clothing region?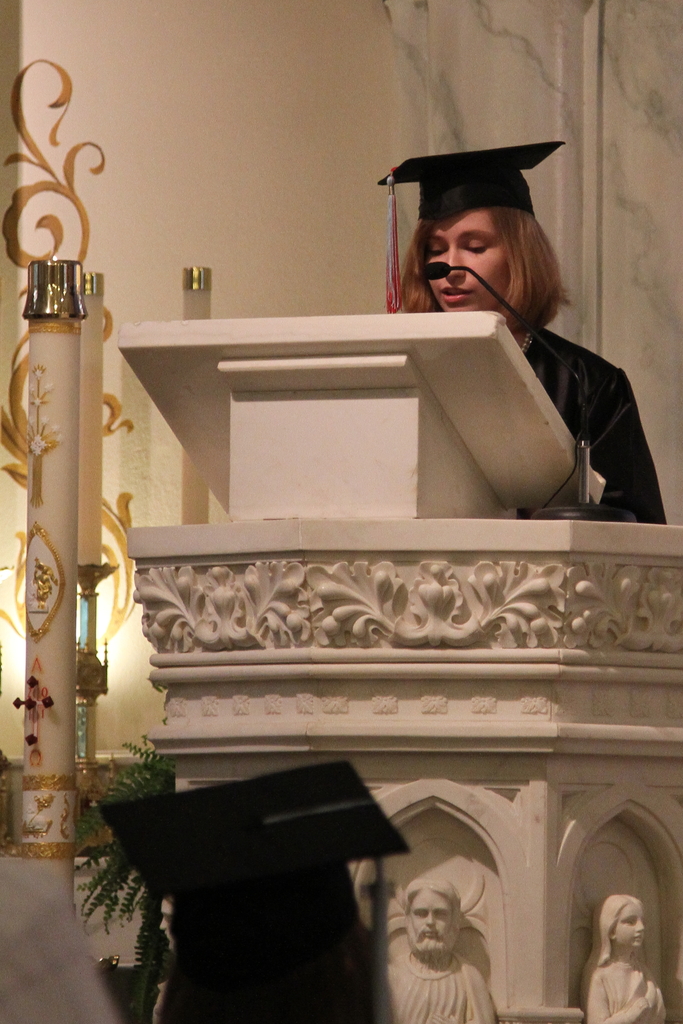
[x1=521, y1=328, x2=666, y2=521]
